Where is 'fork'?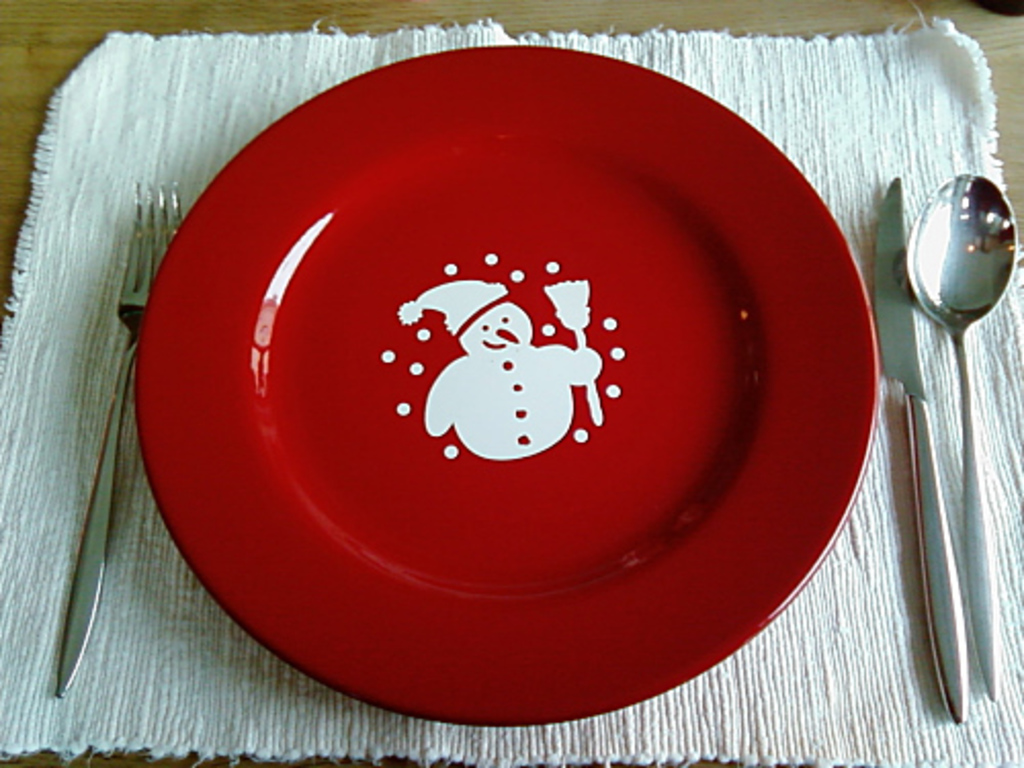
49,176,184,694.
